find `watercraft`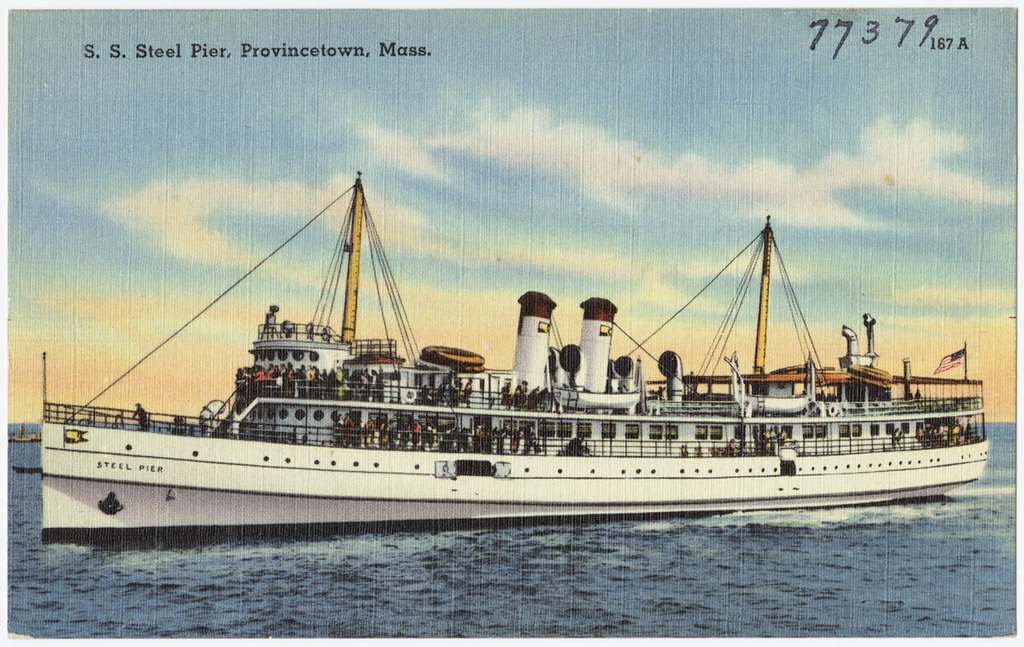
42, 162, 980, 512
